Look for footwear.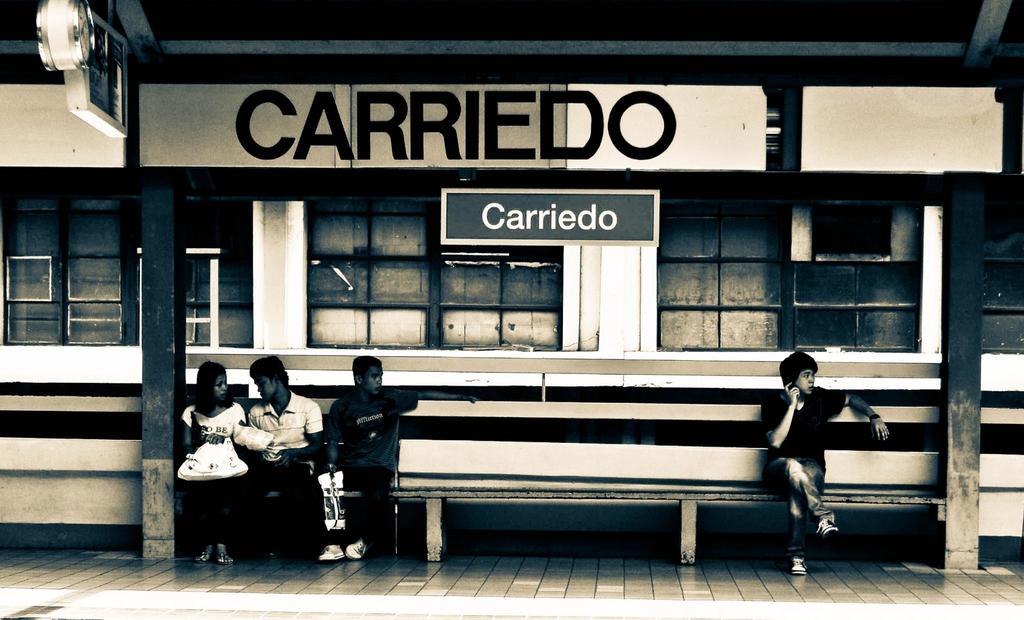
Found: BBox(216, 549, 232, 565).
